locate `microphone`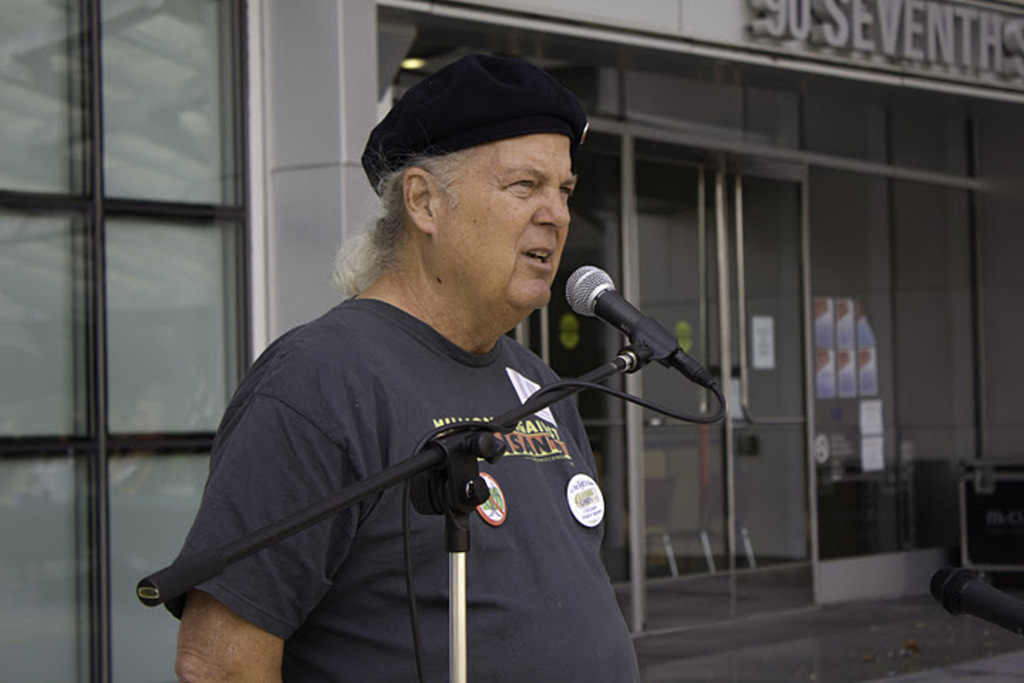
[left=922, top=559, right=1023, bottom=650]
